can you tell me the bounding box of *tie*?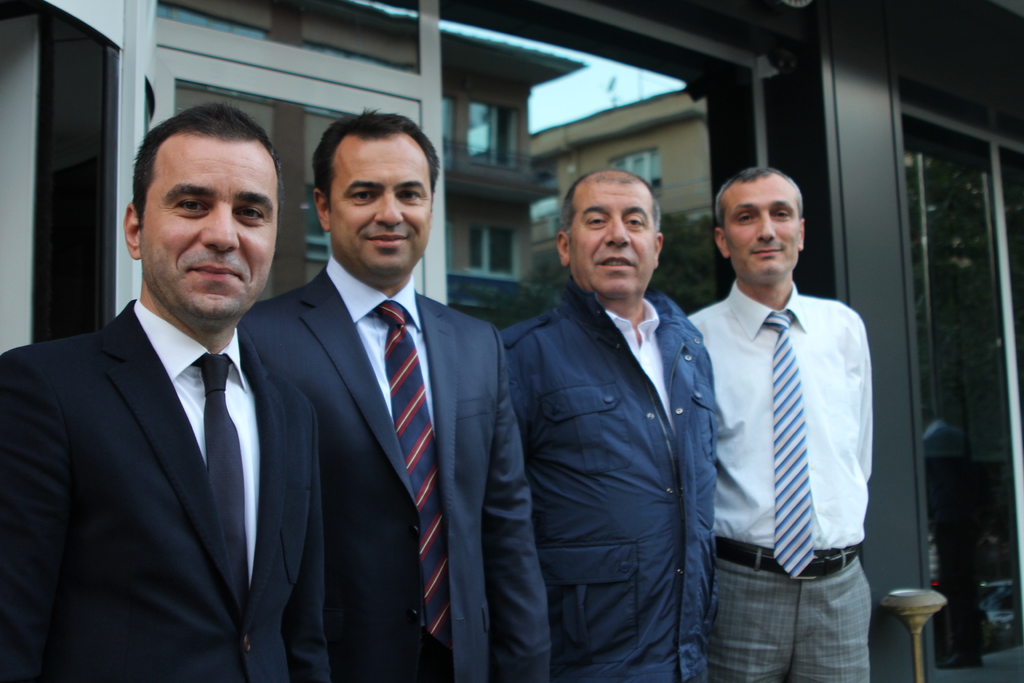
bbox(765, 309, 812, 583).
